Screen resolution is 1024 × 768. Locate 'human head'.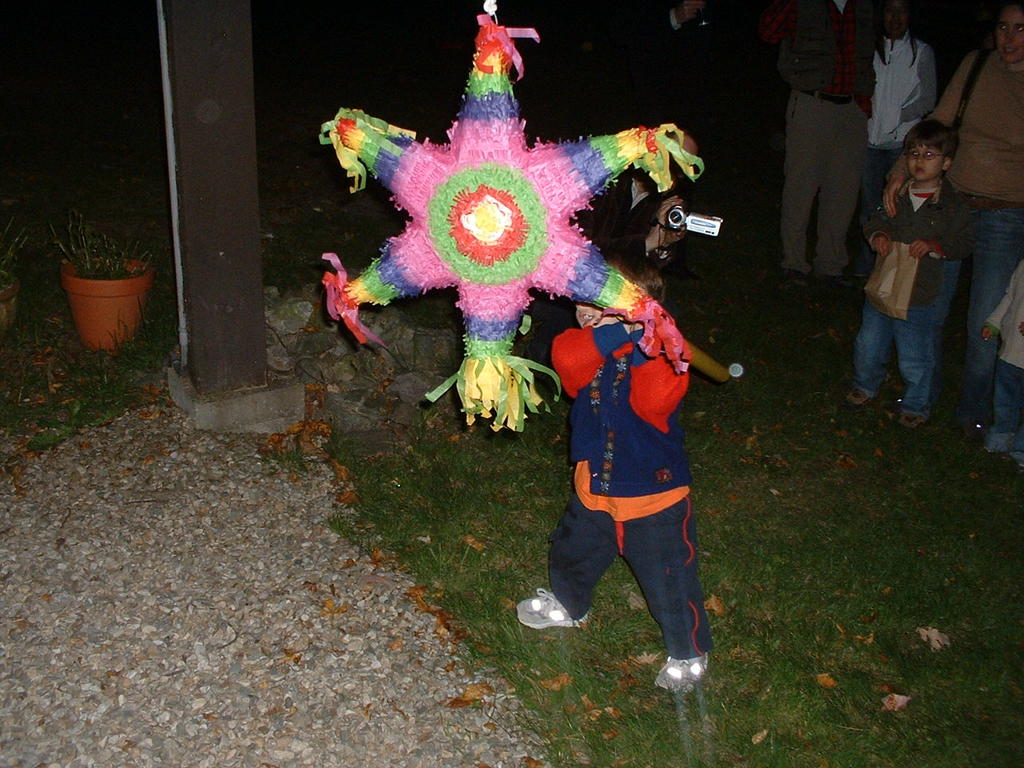
crop(994, 0, 1020, 64).
